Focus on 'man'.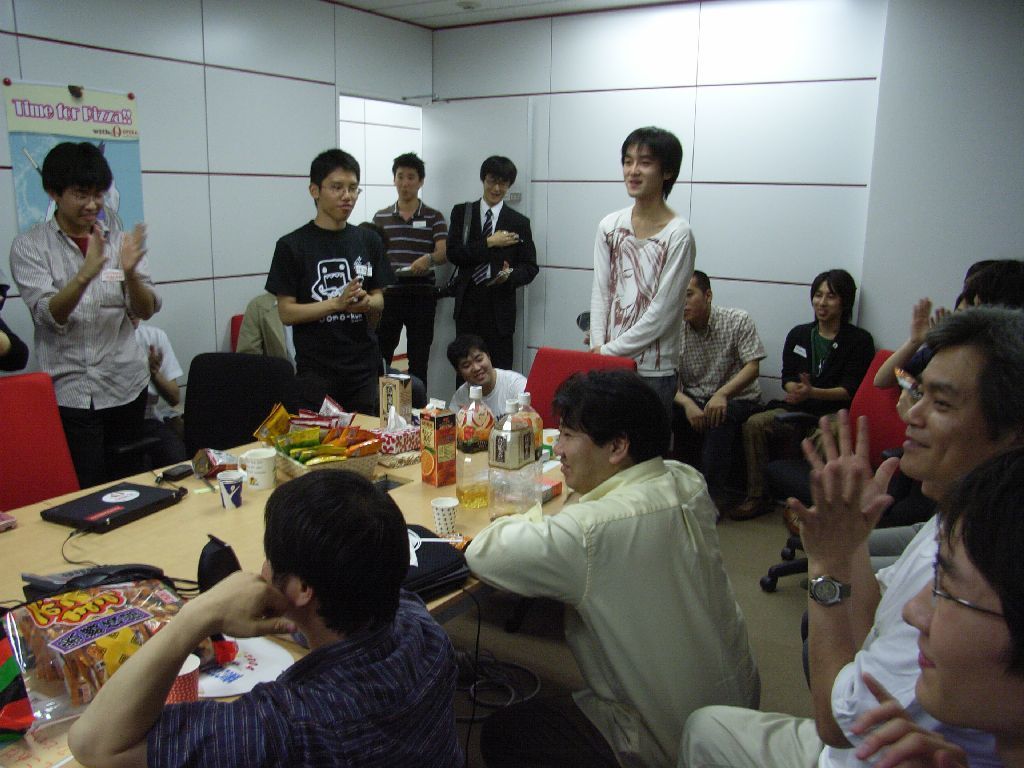
Focused at x1=464 y1=366 x2=765 y2=767.
